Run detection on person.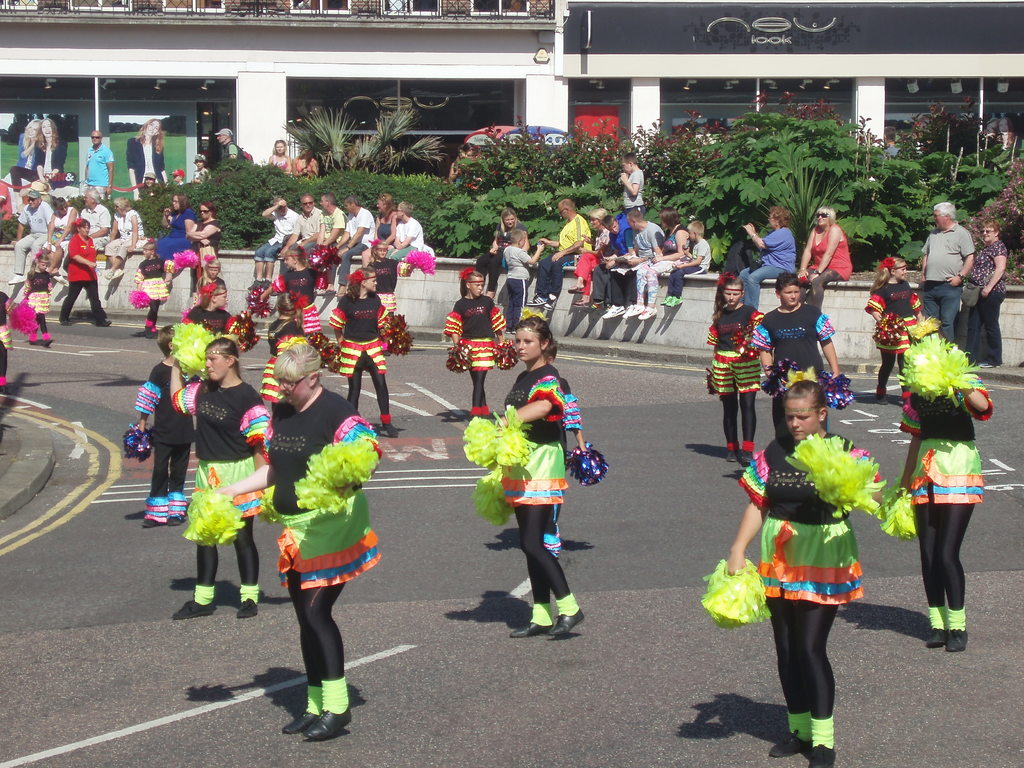
Result: 330,261,394,442.
